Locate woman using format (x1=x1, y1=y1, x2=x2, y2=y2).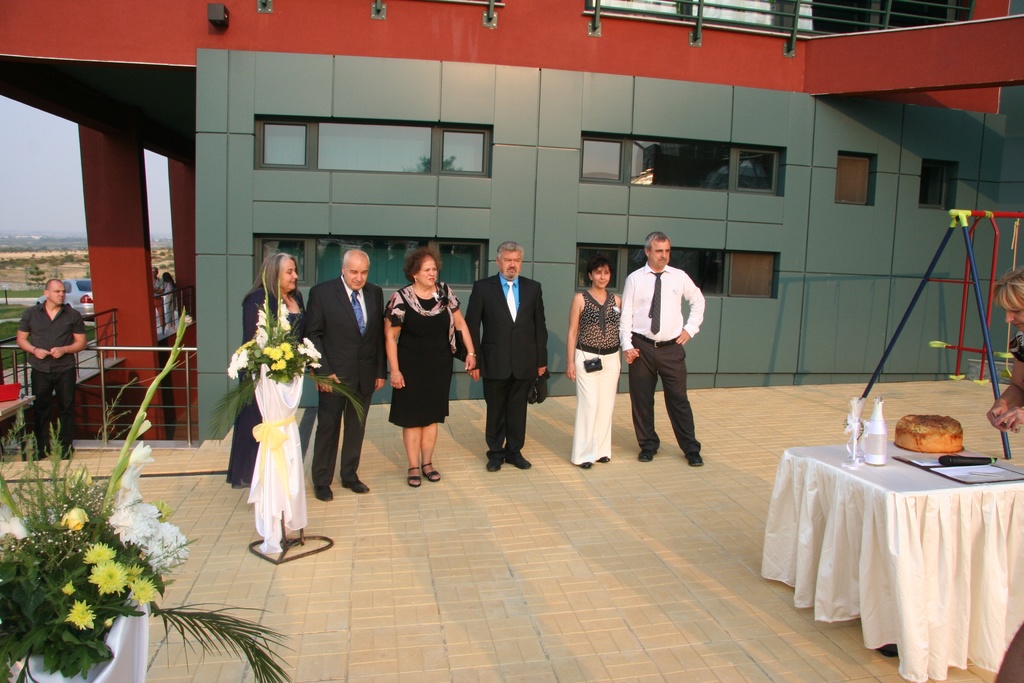
(x1=163, y1=272, x2=177, y2=336).
